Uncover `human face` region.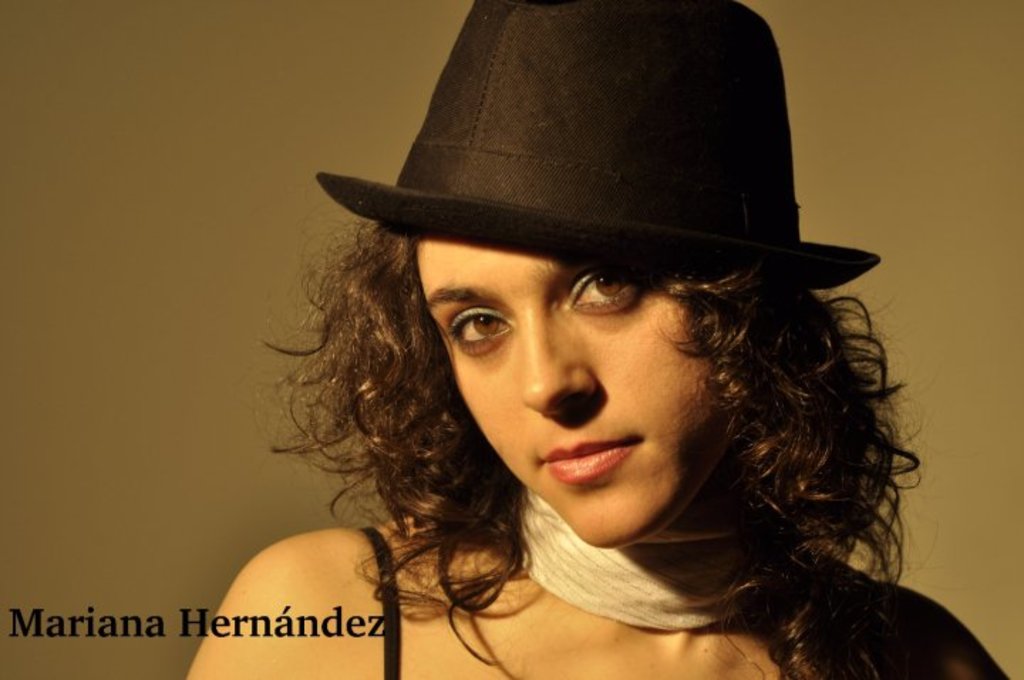
Uncovered: locate(415, 238, 735, 538).
